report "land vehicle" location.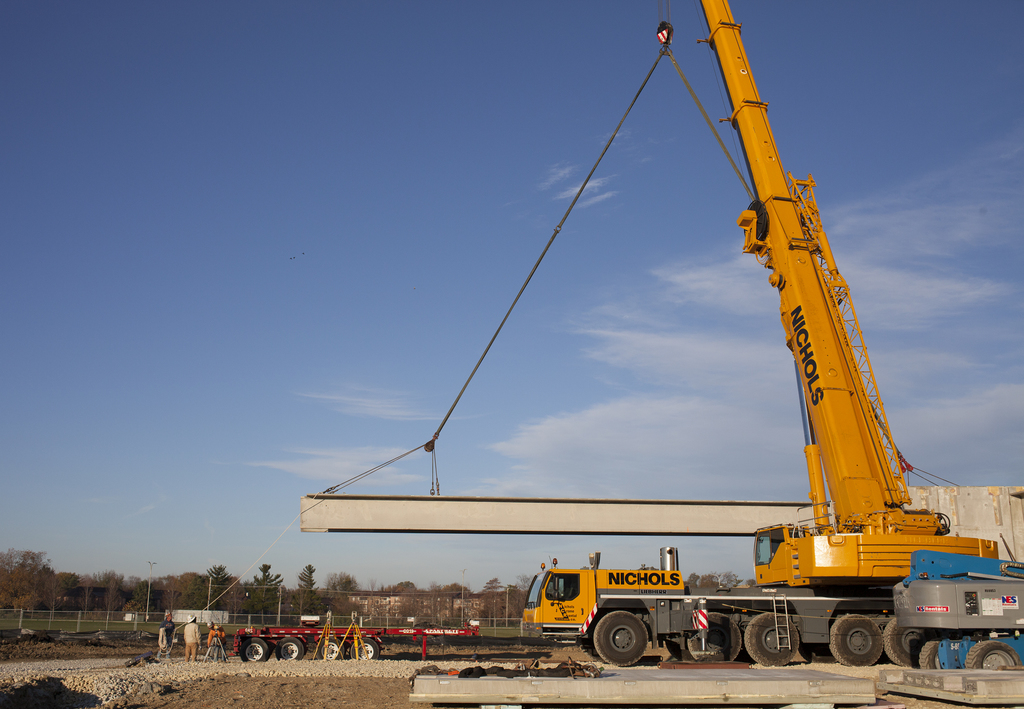
Report: (896,552,1023,669).
